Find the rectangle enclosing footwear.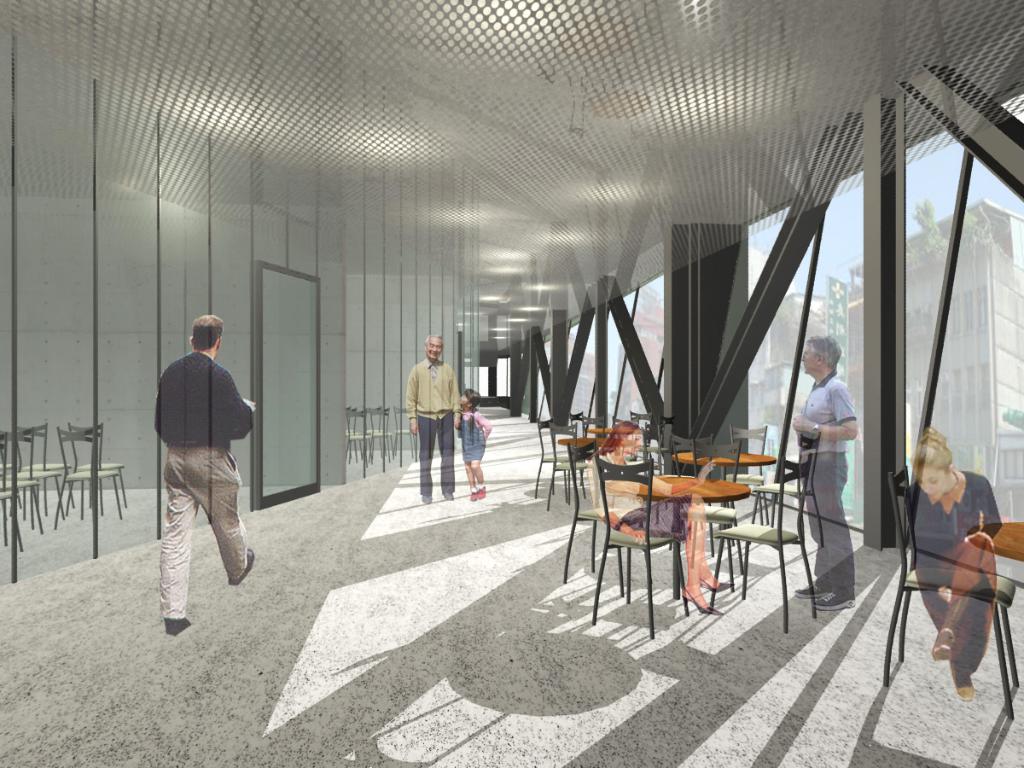
445 491 456 500.
